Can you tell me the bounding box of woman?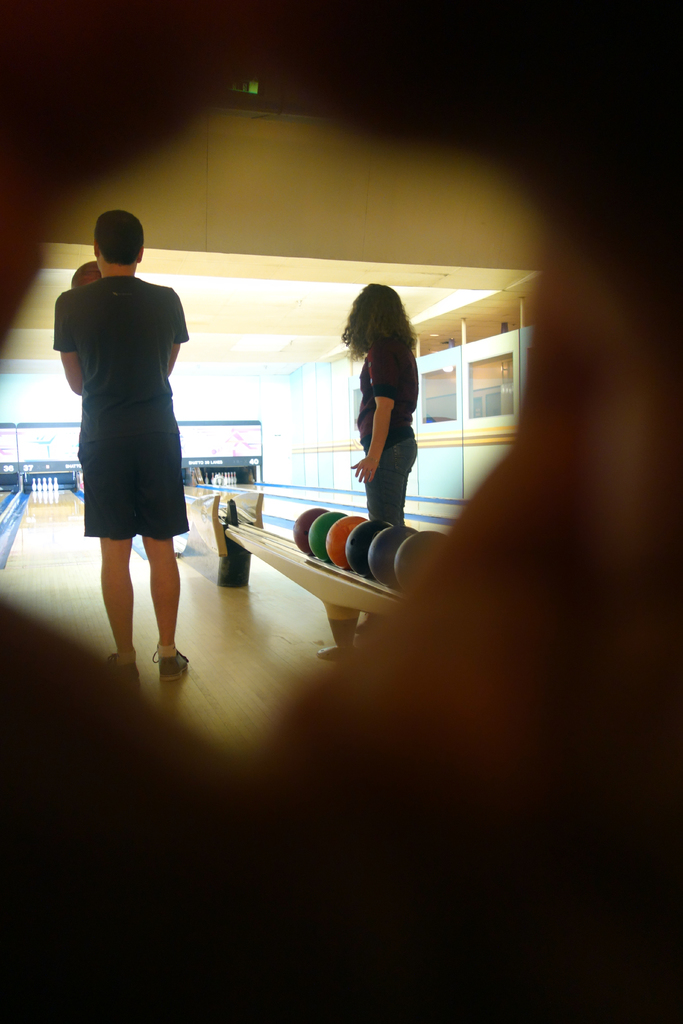
[left=329, top=261, right=431, bottom=538].
